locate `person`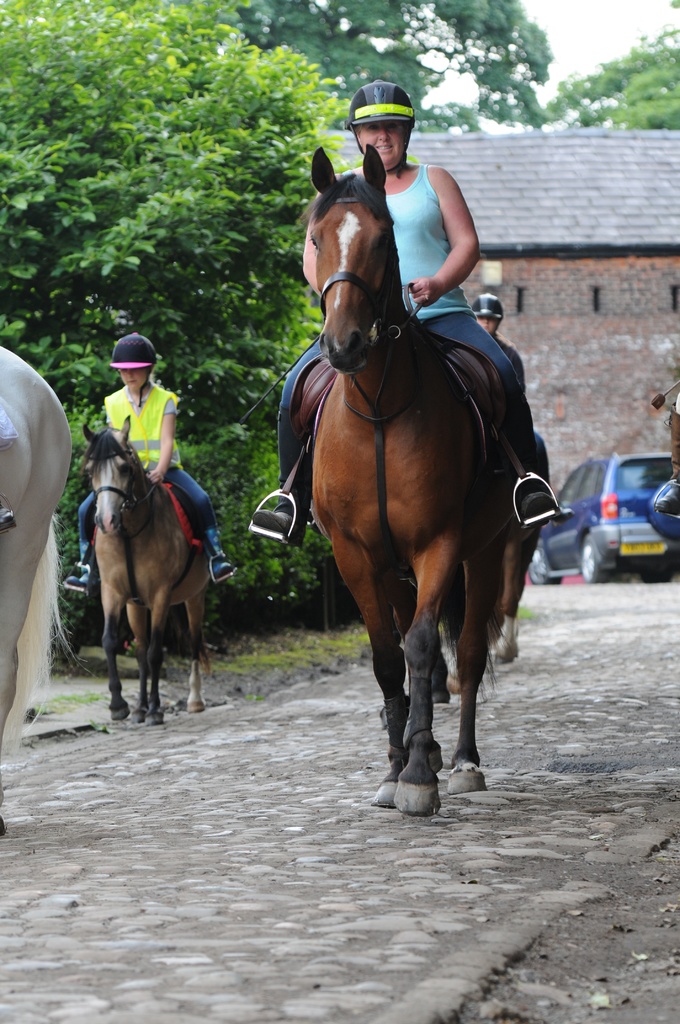
region(66, 368, 236, 592)
